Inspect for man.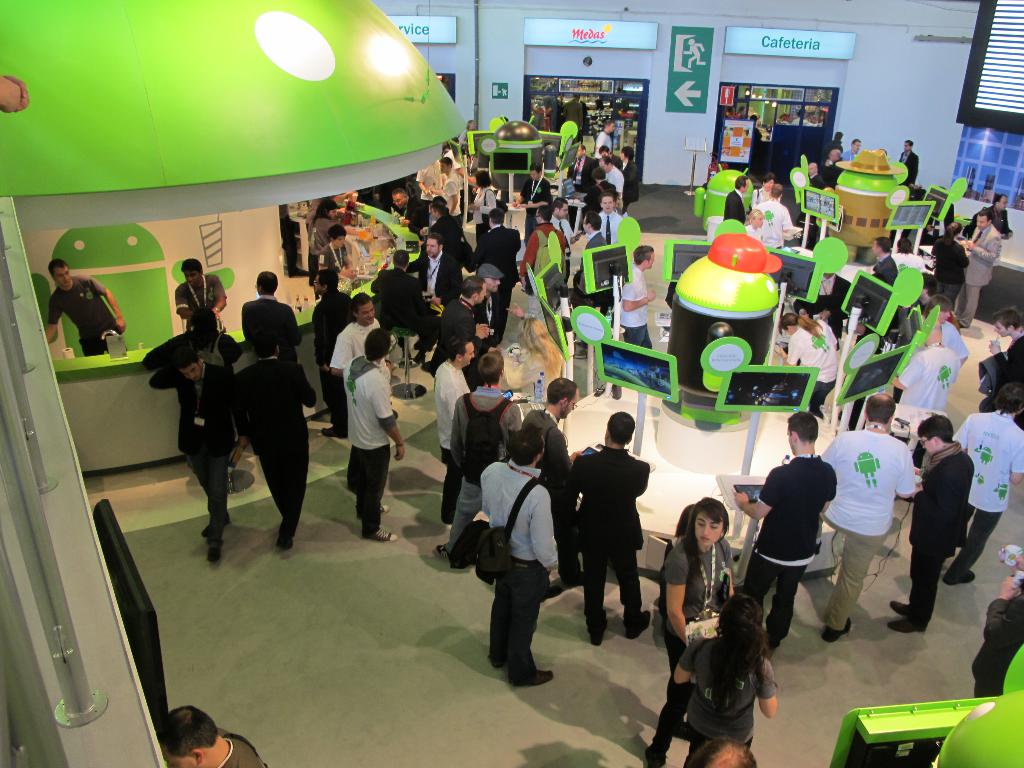
Inspection: detection(576, 419, 660, 650).
